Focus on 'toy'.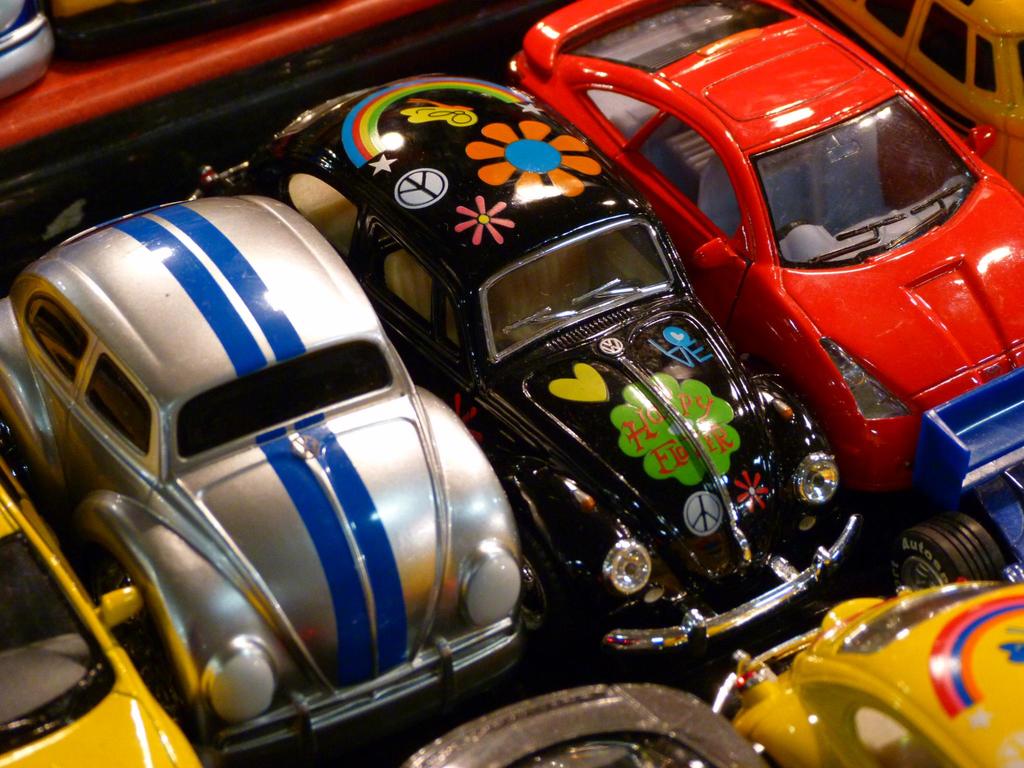
Focused at select_region(0, 188, 546, 764).
